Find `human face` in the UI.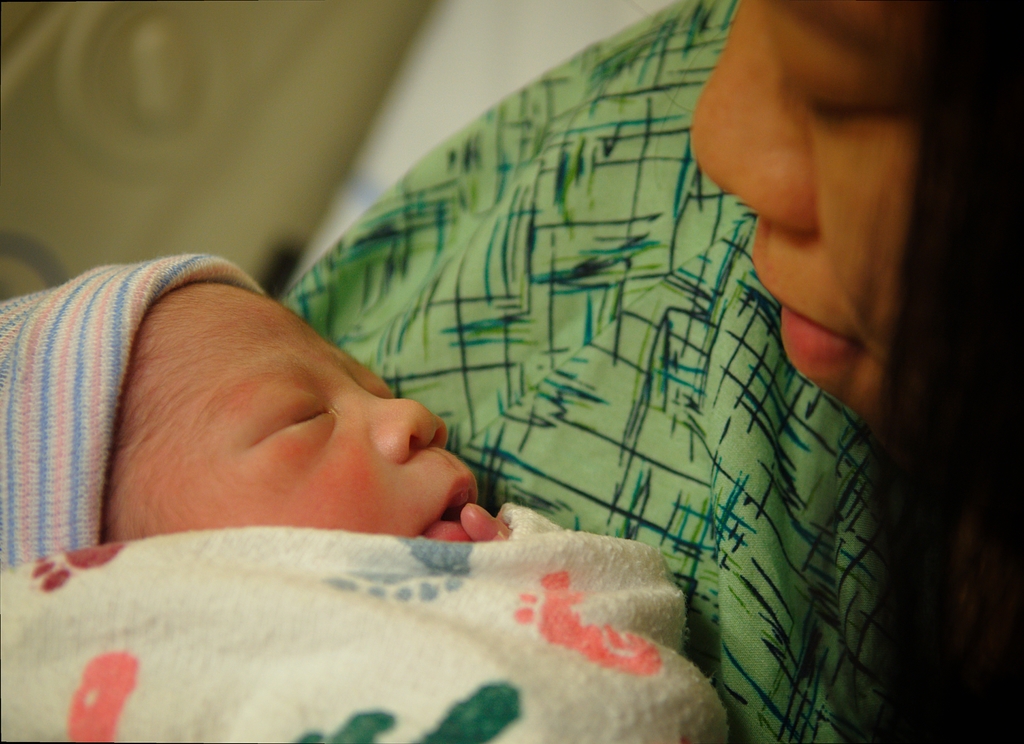
UI element at (687, 1, 931, 433).
